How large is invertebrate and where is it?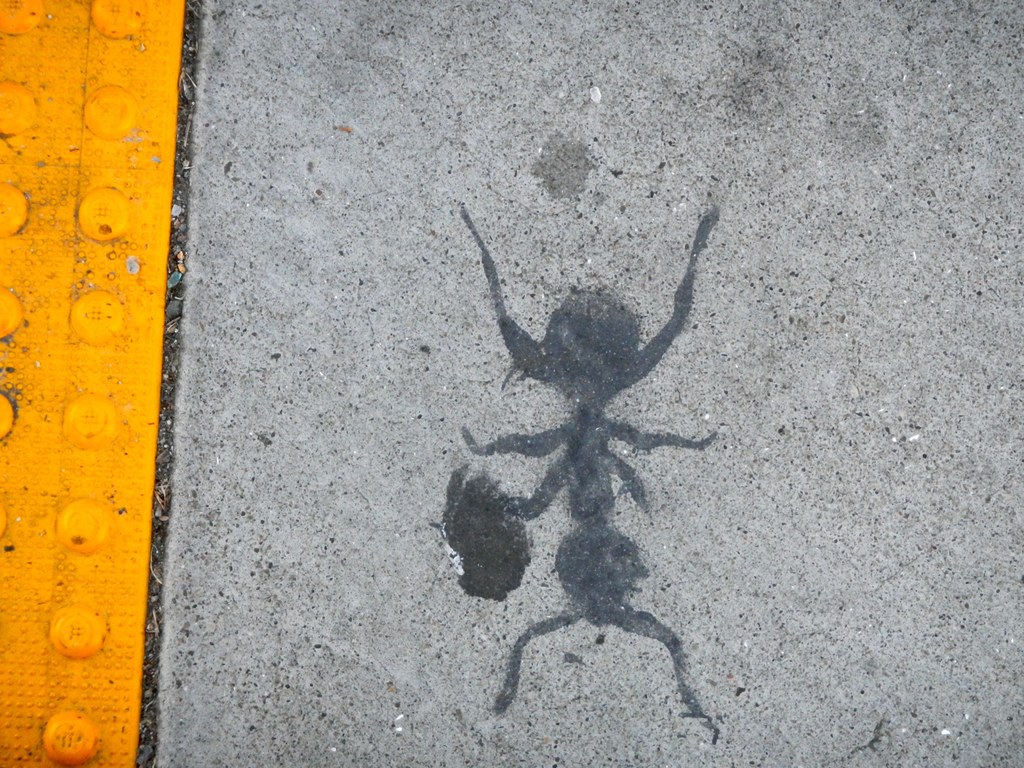
Bounding box: x1=456, y1=193, x2=721, y2=747.
